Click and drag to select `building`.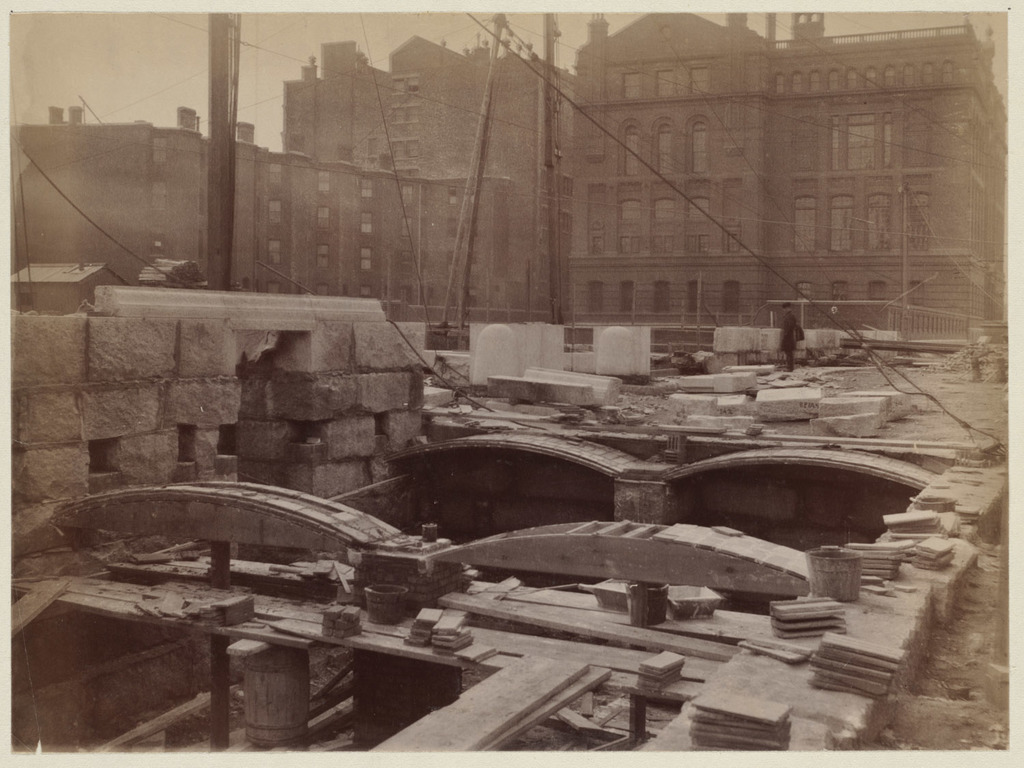
Selection: box(576, 12, 1004, 323).
